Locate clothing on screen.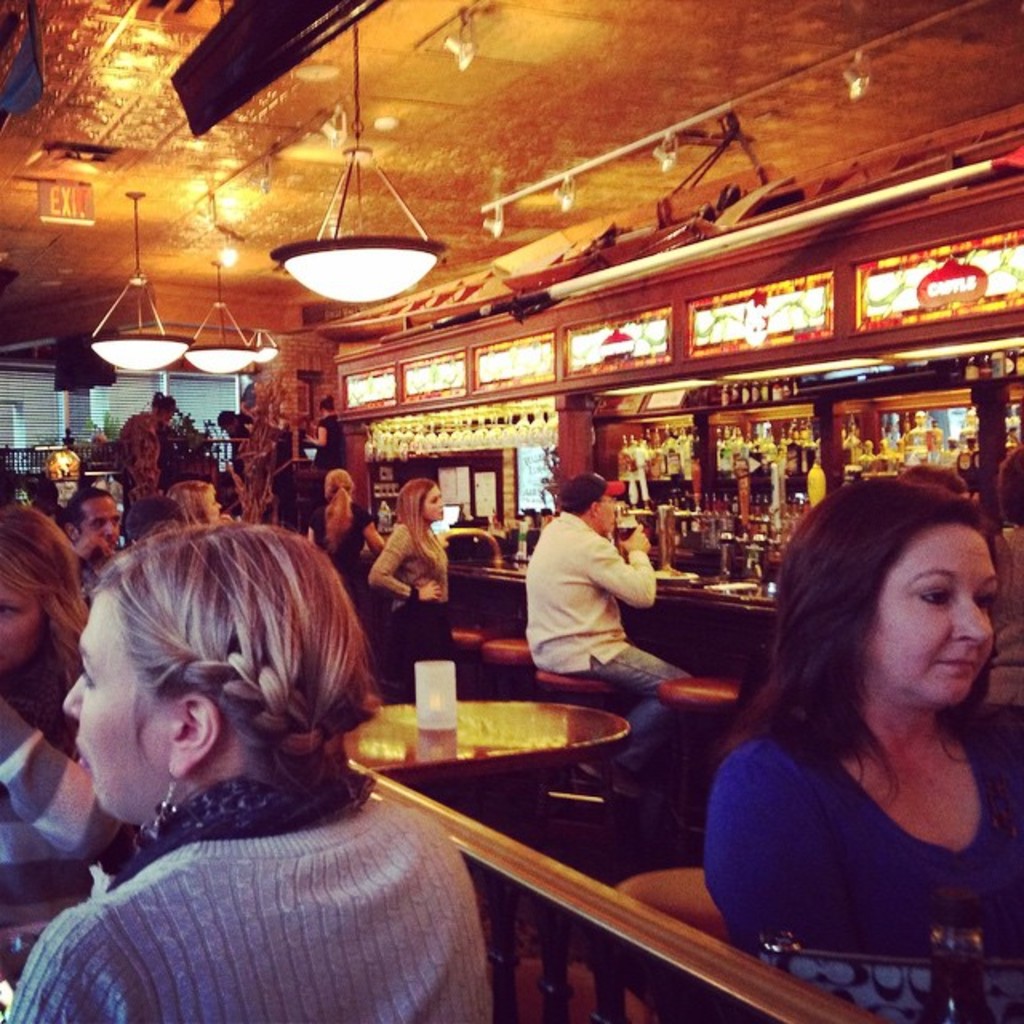
On screen at left=0, top=650, right=120, bottom=912.
